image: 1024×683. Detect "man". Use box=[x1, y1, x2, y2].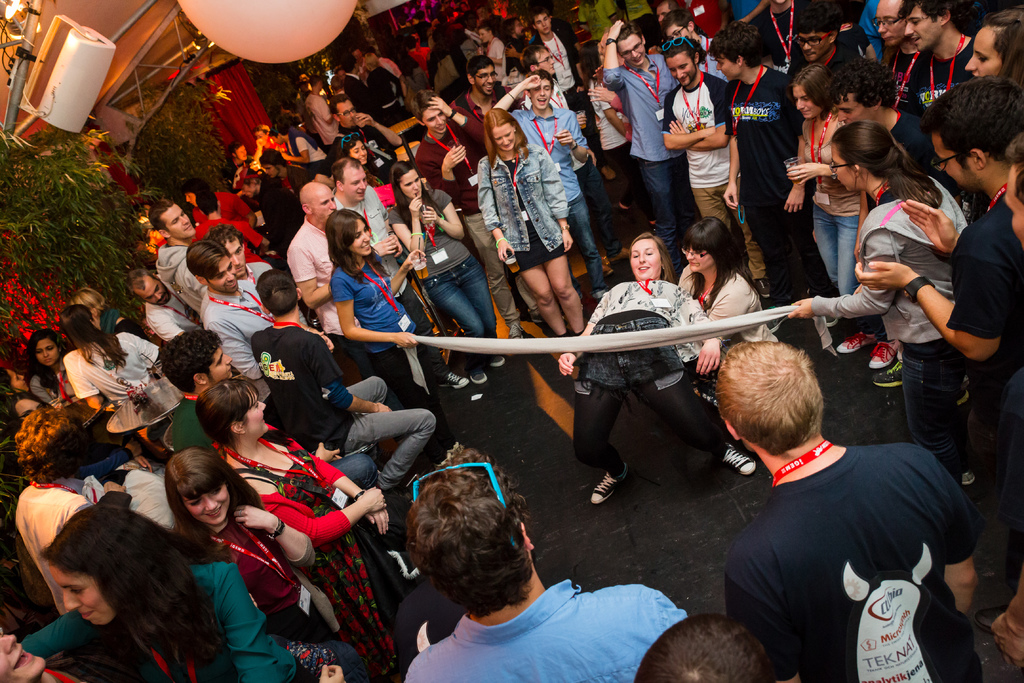
box=[1003, 128, 1023, 248].
